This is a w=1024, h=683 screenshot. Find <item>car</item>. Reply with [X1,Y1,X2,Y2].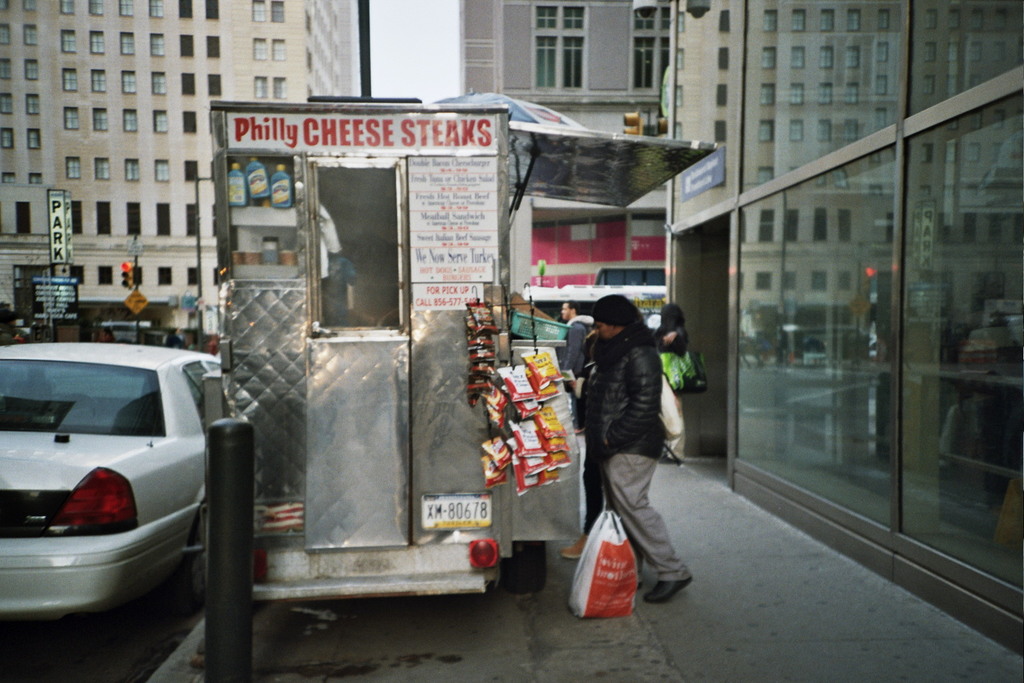
[3,339,233,653].
